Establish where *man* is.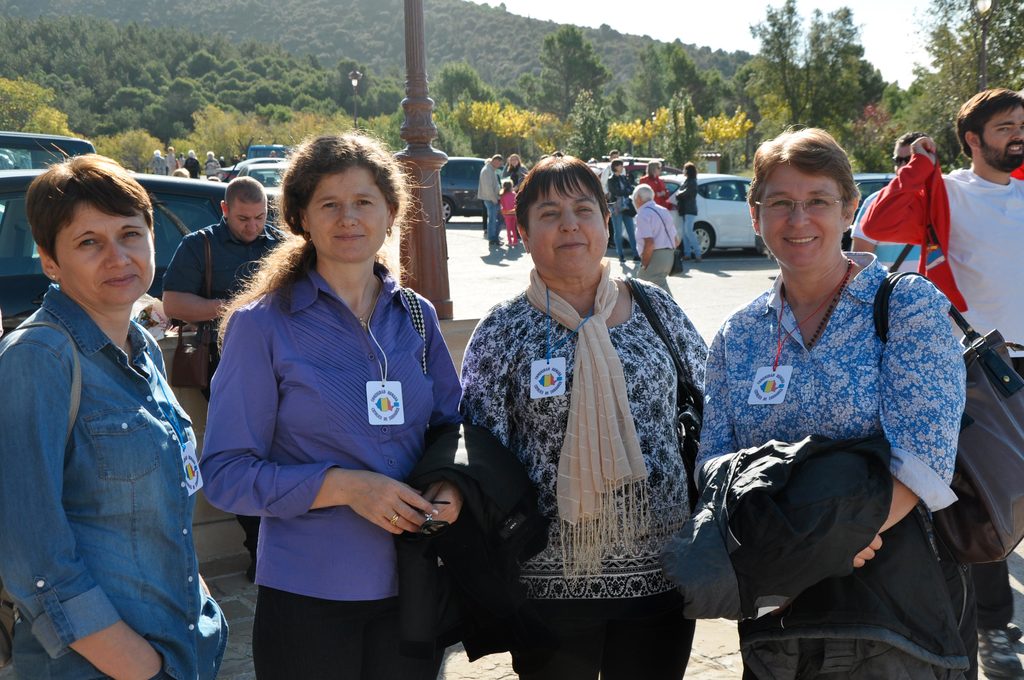
Established at {"x1": 164, "y1": 175, "x2": 286, "y2": 581}.
